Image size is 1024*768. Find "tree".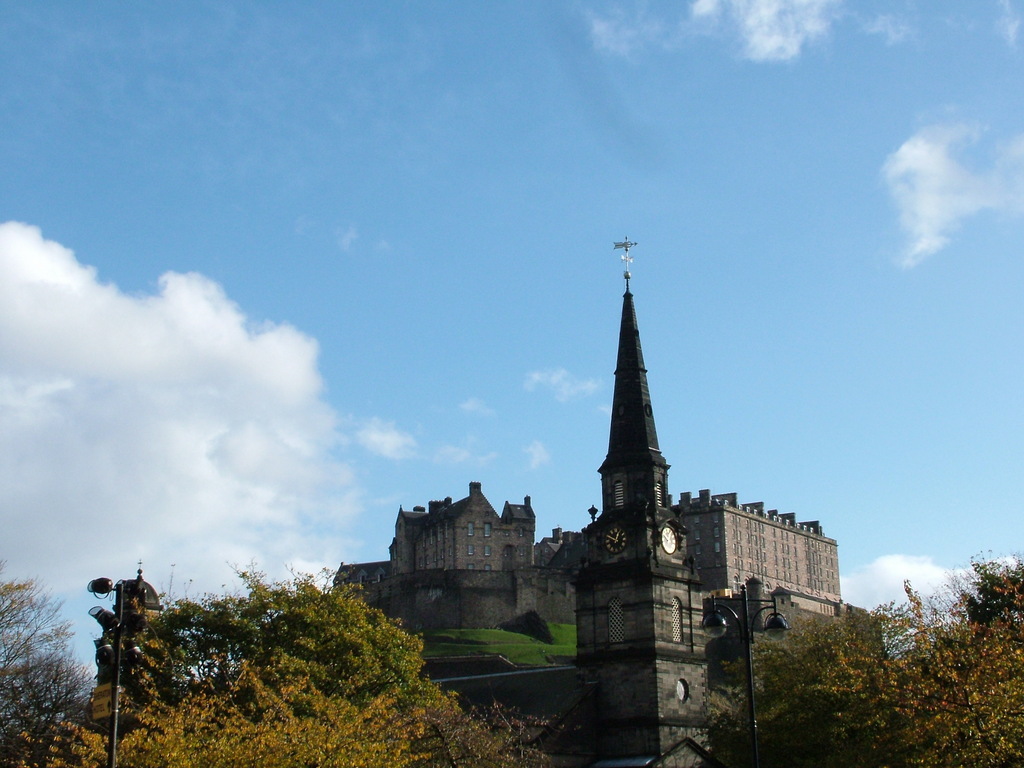
pyautogui.locateOnScreen(11, 668, 455, 767).
